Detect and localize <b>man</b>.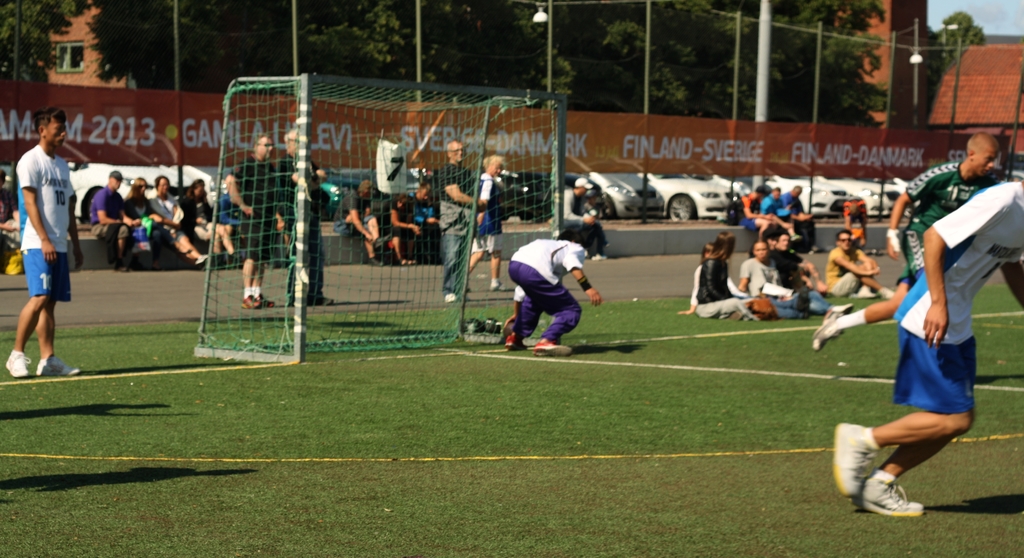
Localized at [left=824, top=227, right=895, bottom=297].
